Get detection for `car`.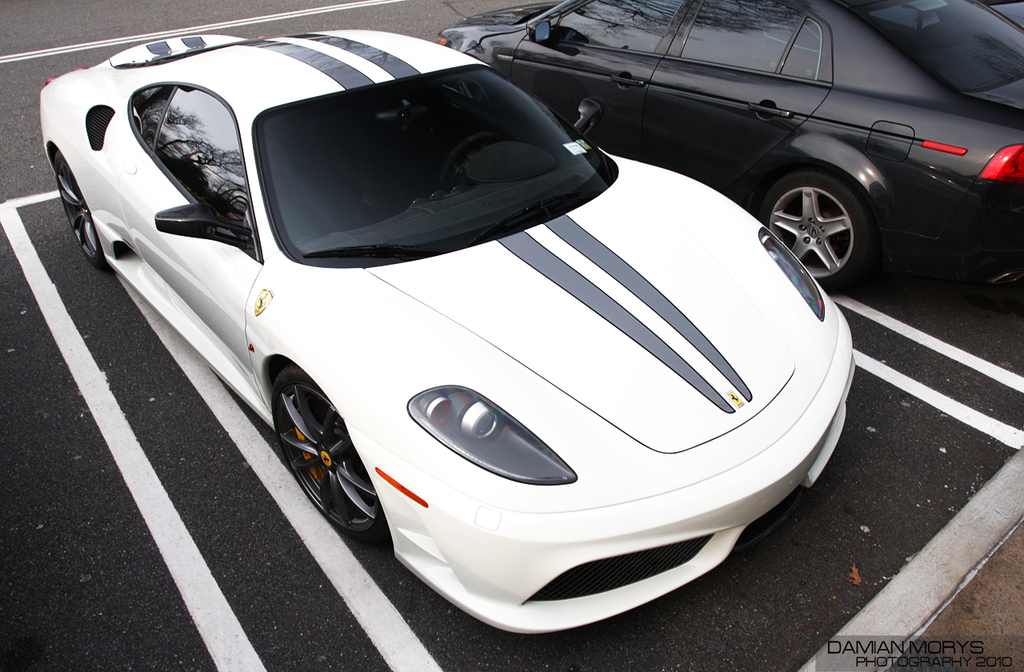
Detection: crop(438, 0, 1023, 287).
